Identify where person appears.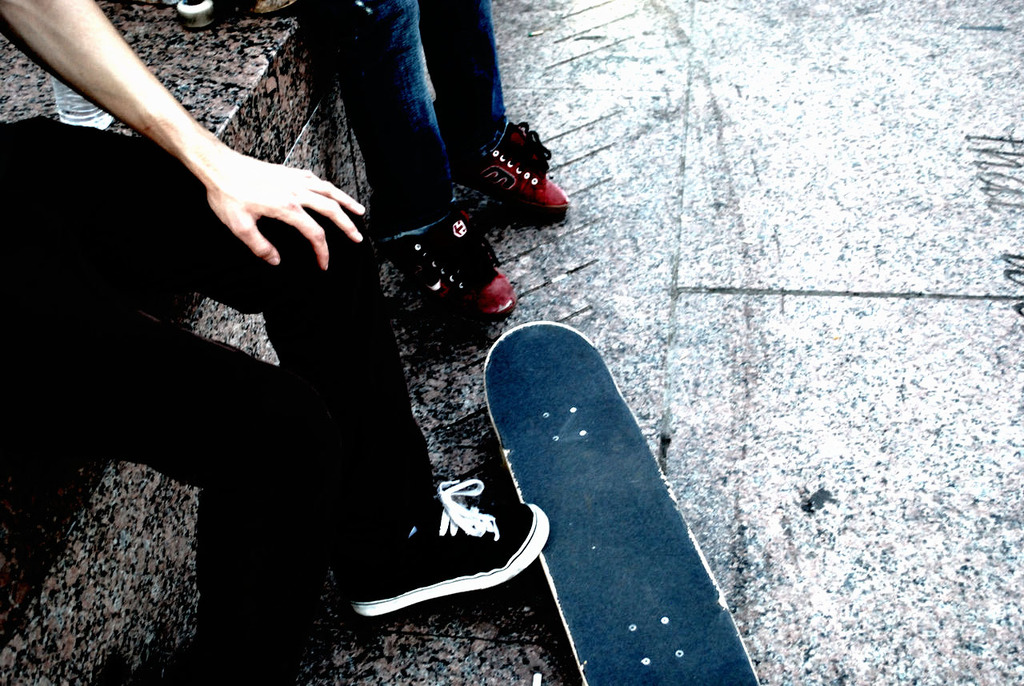
Appears at <region>289, 0, 574, 322</region>.
